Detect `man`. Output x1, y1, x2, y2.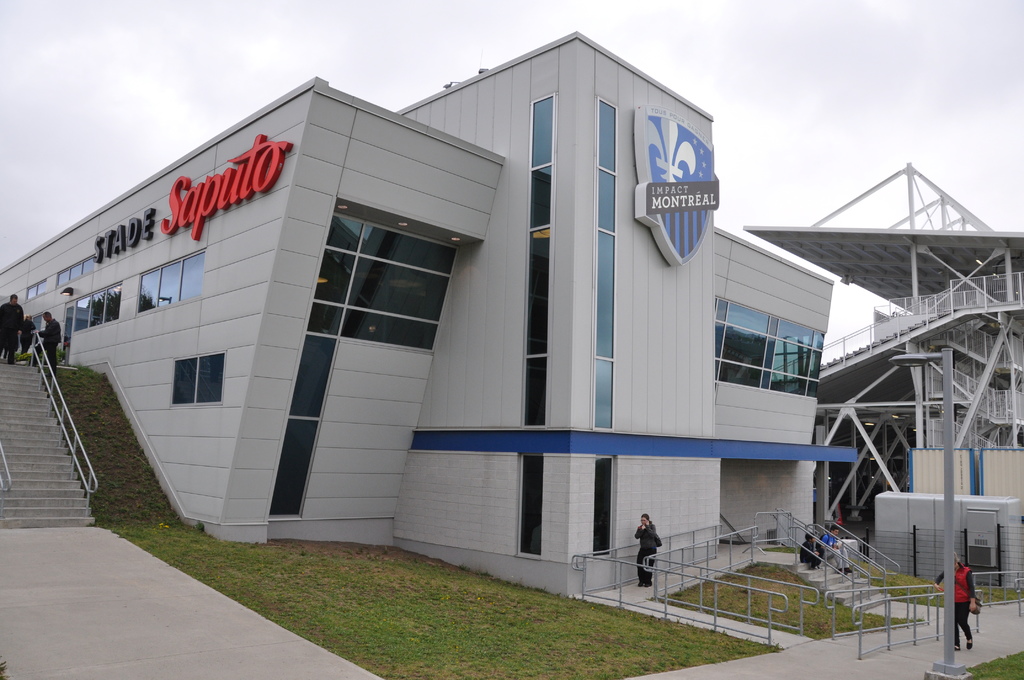
0, 290, 28, 359.
